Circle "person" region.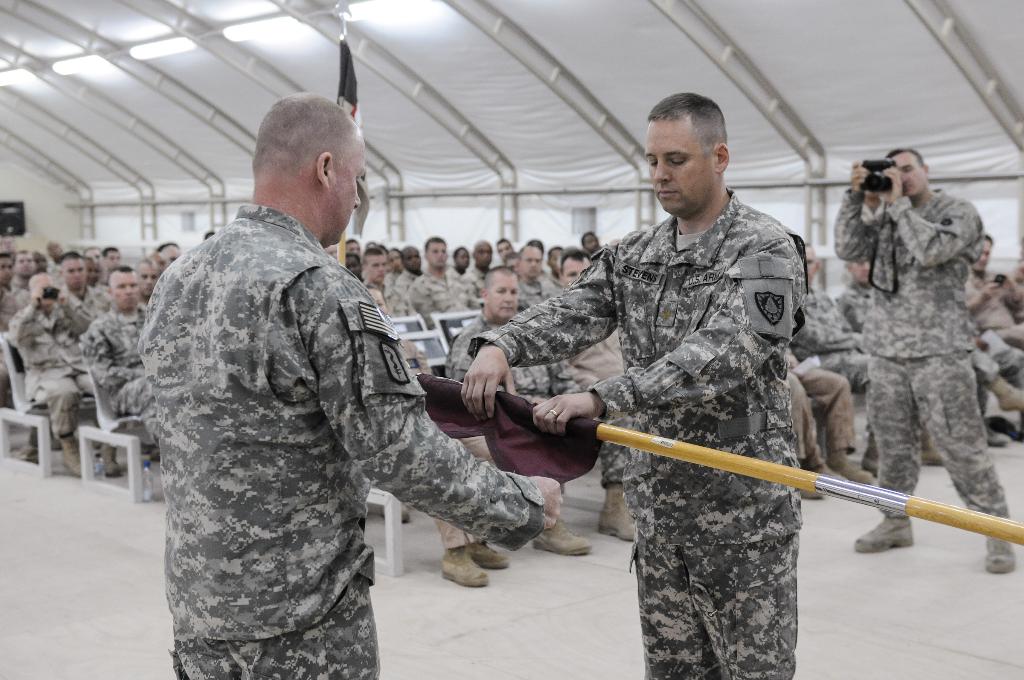
Region: <box>10,273,116,474</box>.
